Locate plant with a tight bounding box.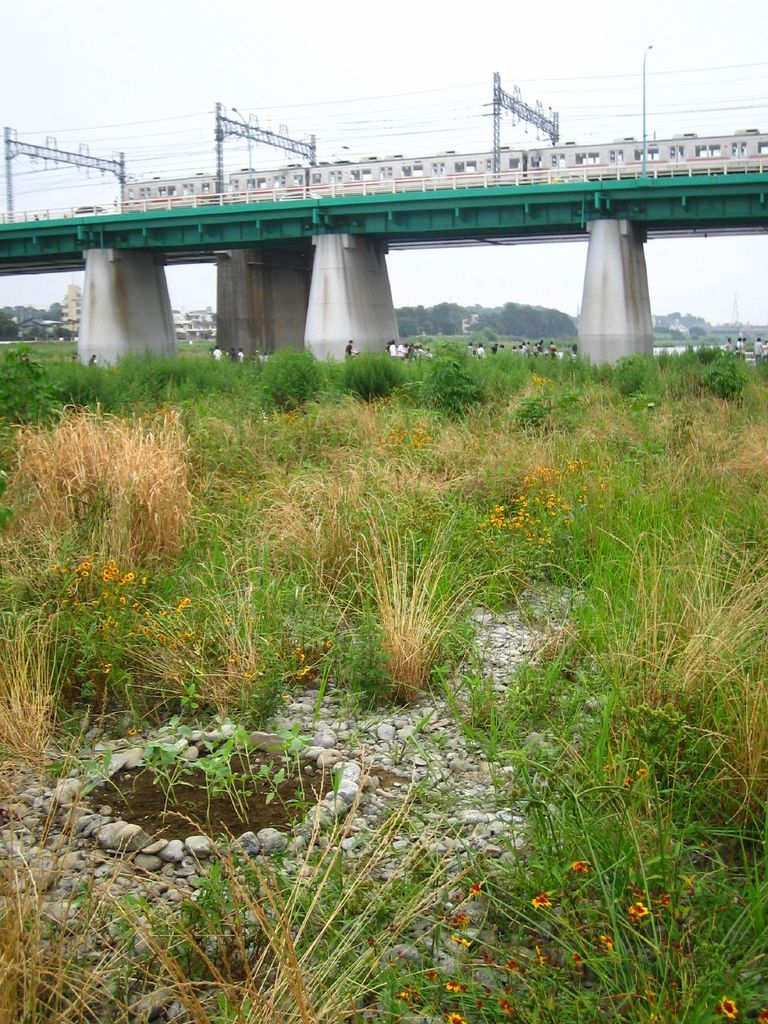
0, 543, 166, 756.
